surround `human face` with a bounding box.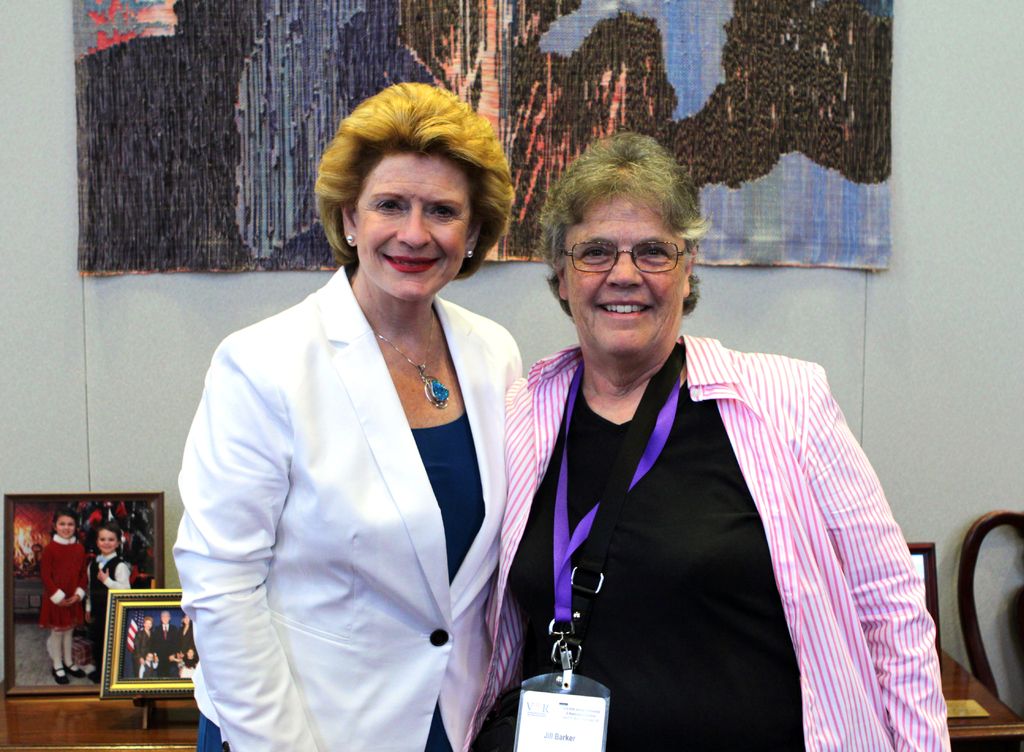
(351,161,469,298).
